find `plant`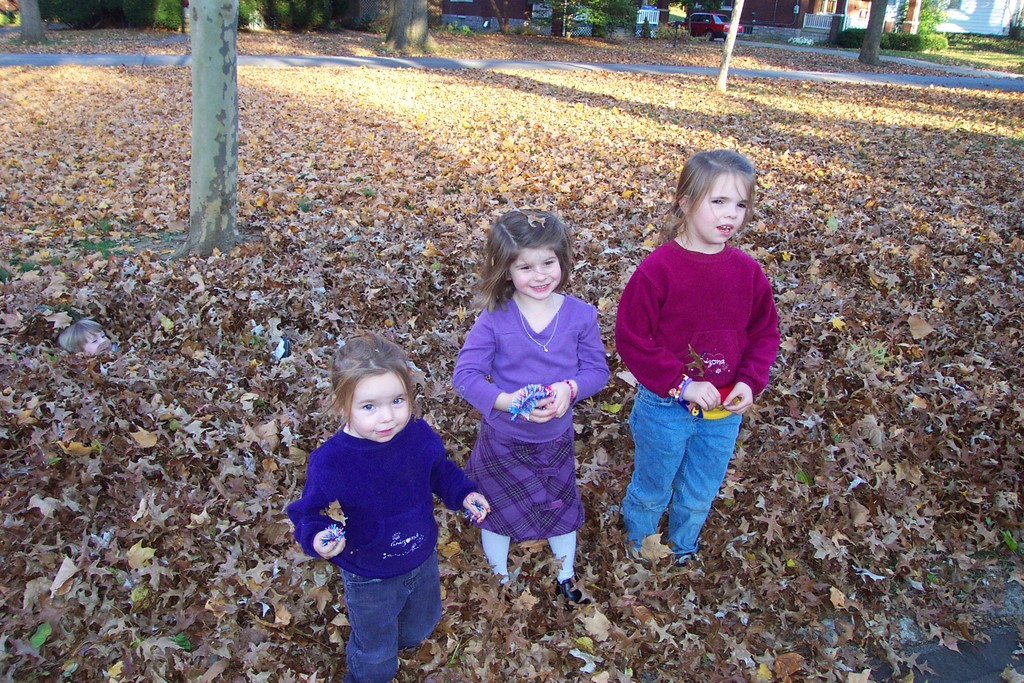
920 33 1023 76
